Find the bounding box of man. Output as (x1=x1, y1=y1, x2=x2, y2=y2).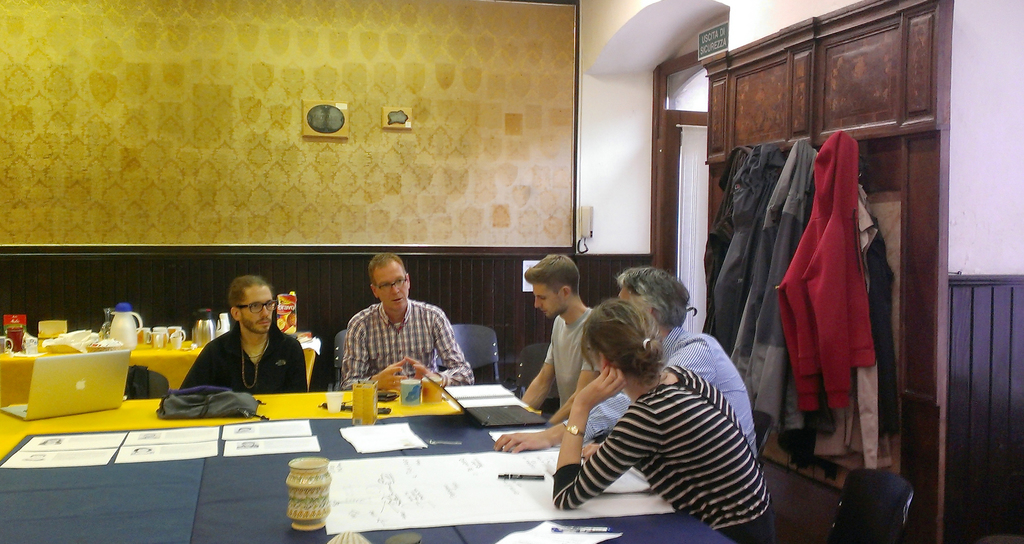
(x1=170, y1=274, x2=310, y2=419).
